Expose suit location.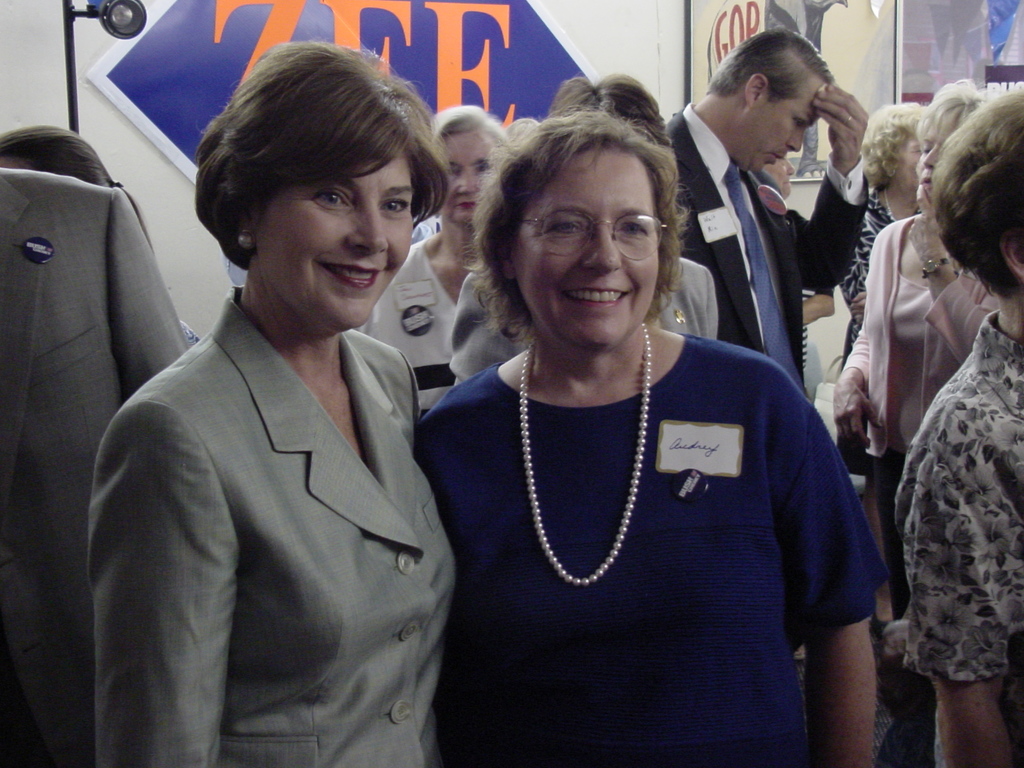
Exposed at bbox=[78, 179, 486, 764].
